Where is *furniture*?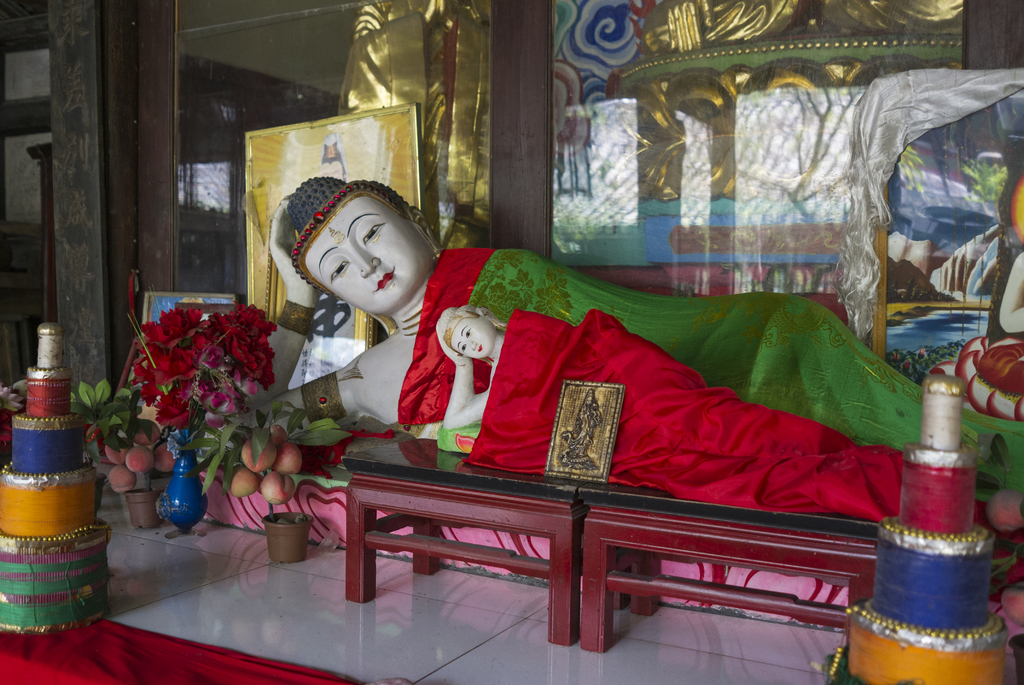
Rect(333, 425, 891, 659).
